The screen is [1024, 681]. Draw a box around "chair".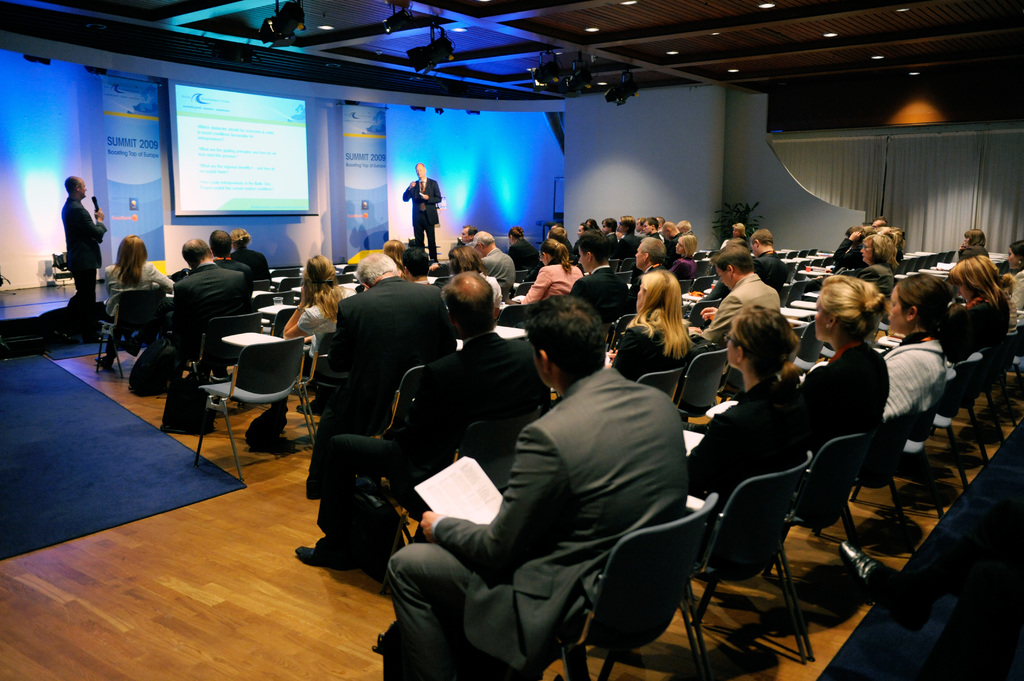
(188, 341, 316, 479).
